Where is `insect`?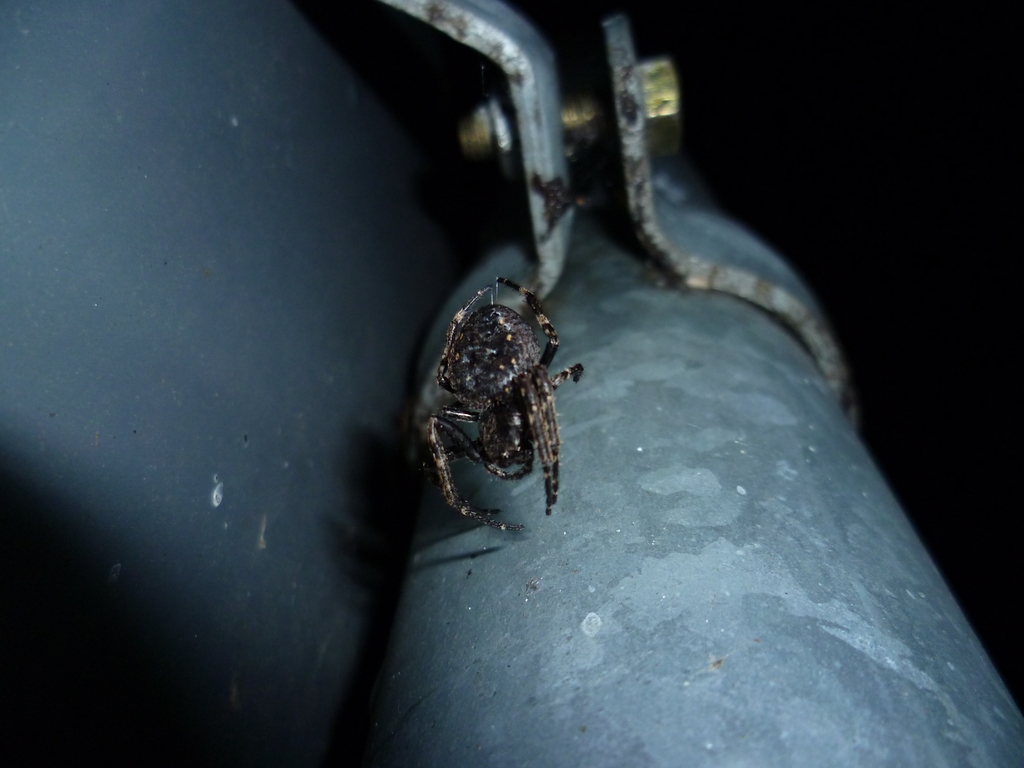
420, 268, 588, 541.
